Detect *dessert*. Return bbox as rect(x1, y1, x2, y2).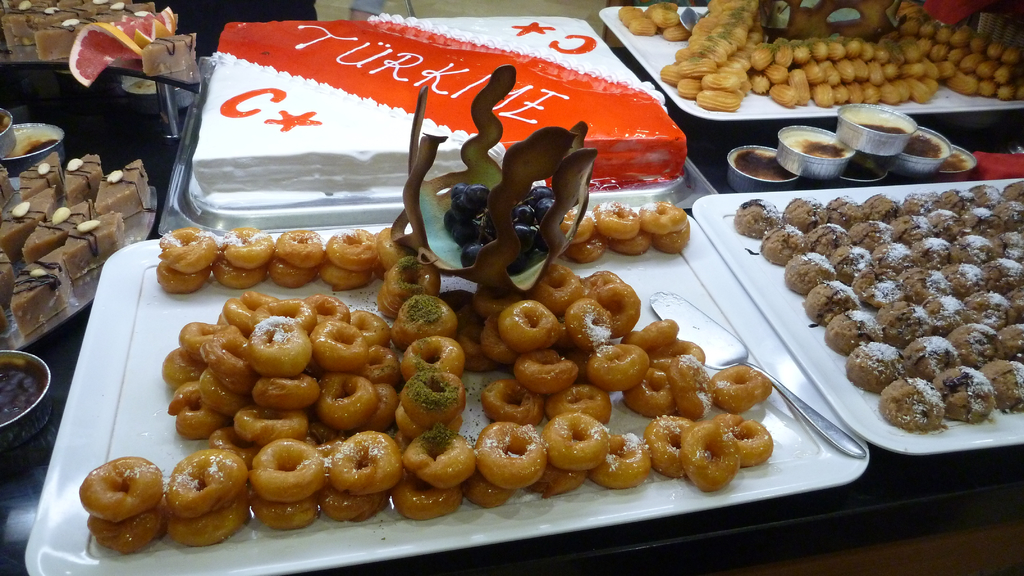
rect(962, 238, 989, 269).
